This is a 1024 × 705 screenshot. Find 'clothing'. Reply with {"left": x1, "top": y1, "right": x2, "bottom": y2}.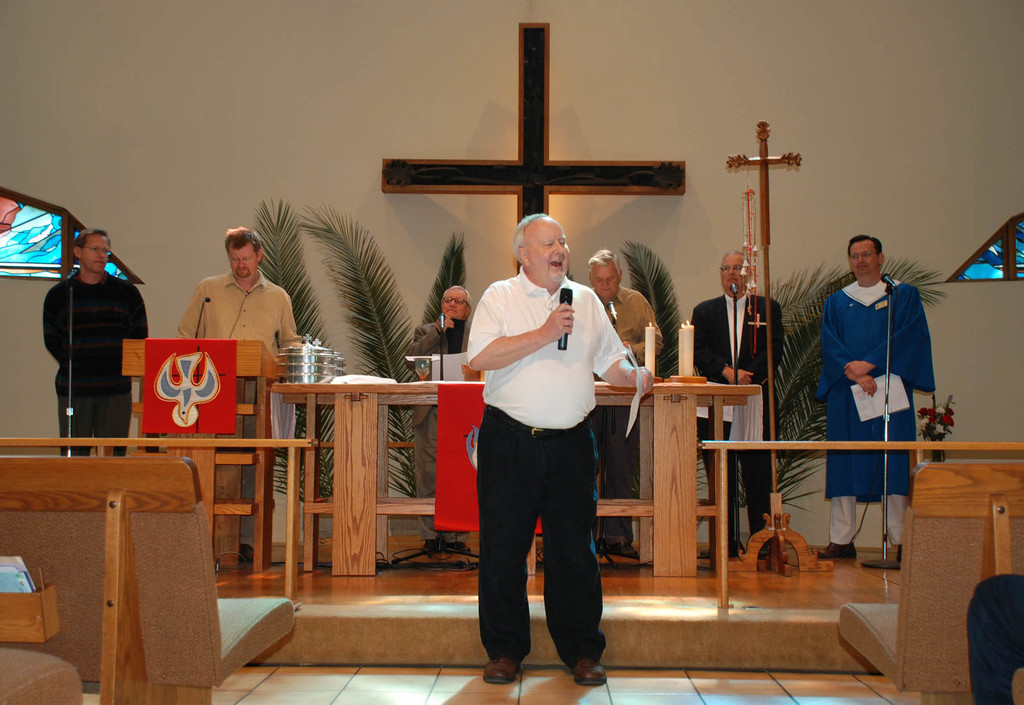
{"left": 39, "top": 269, "right": 145, "bottom": 459}.
